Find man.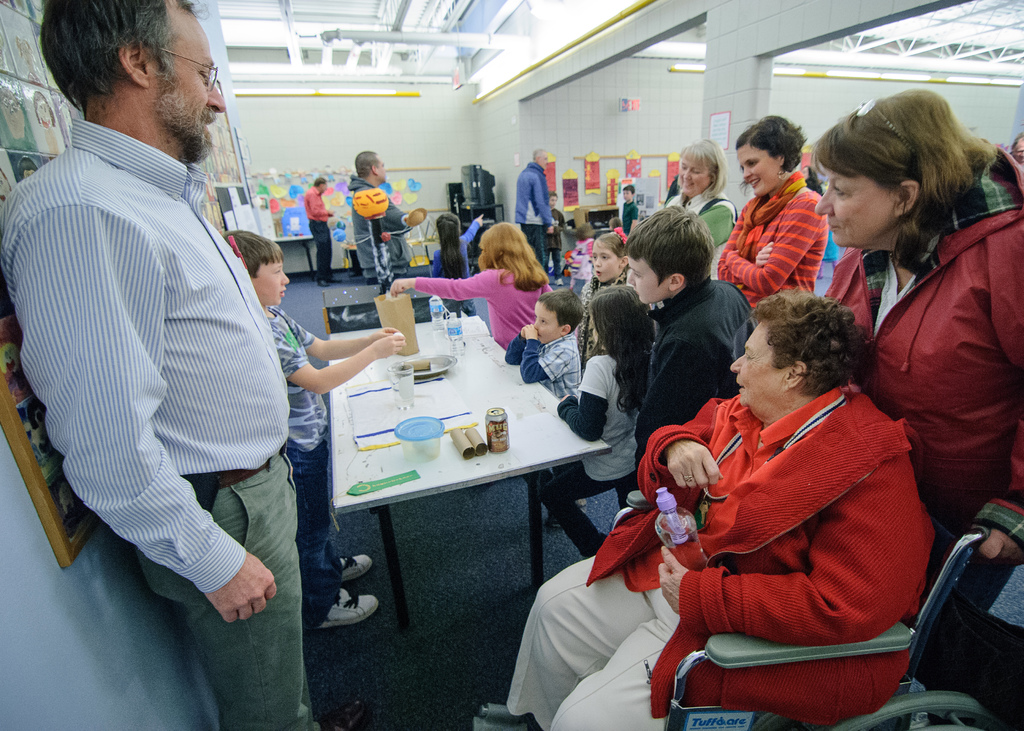
select_region(346, 150, 416, 294).
